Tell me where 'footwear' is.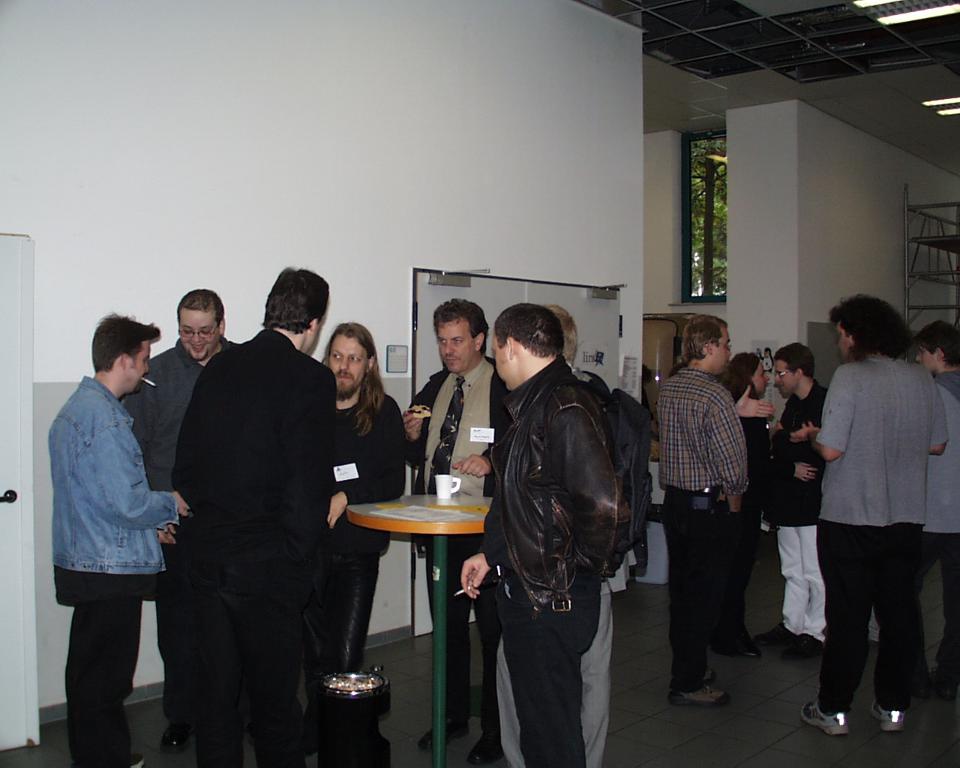
'footwear' is at [left=708, top=668, right=713, bottom=682].
